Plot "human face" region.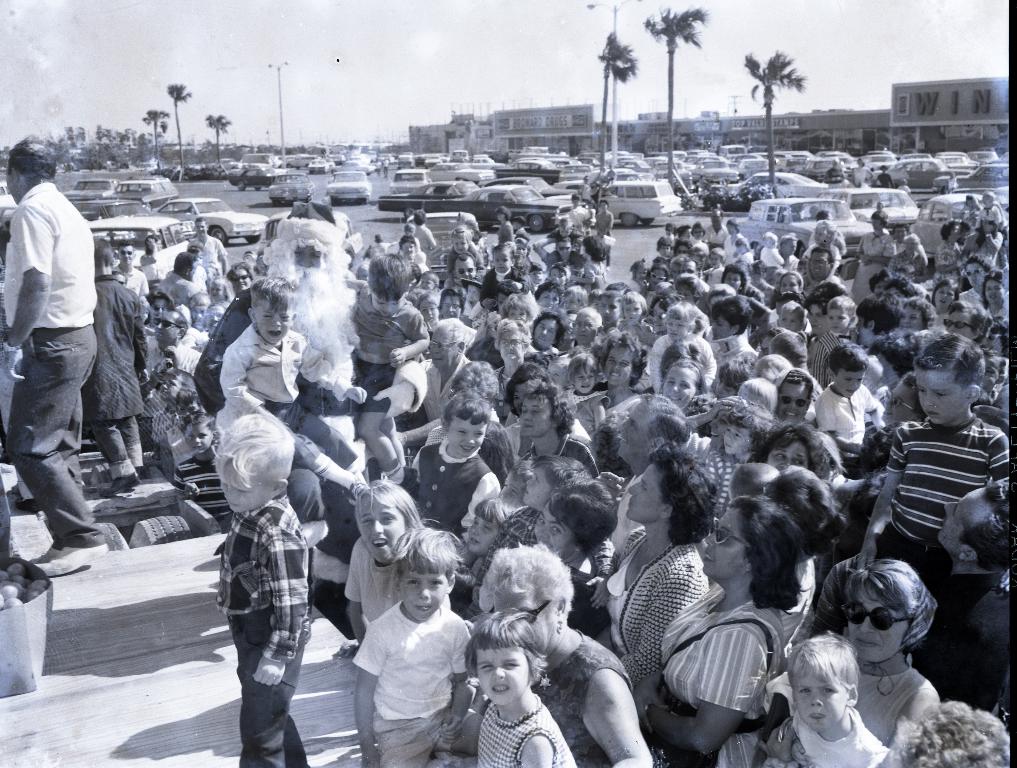
Plotted at [left=620, top=402, right=650, bottom=456].
